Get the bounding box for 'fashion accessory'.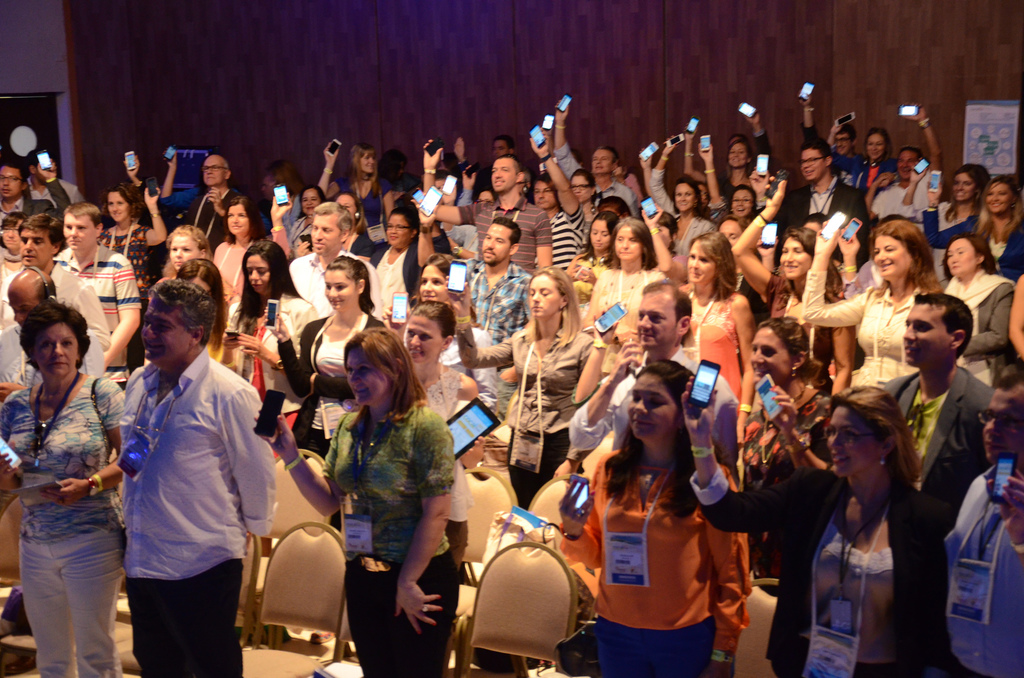
left=94, top=477, right=105, bottom=492.
